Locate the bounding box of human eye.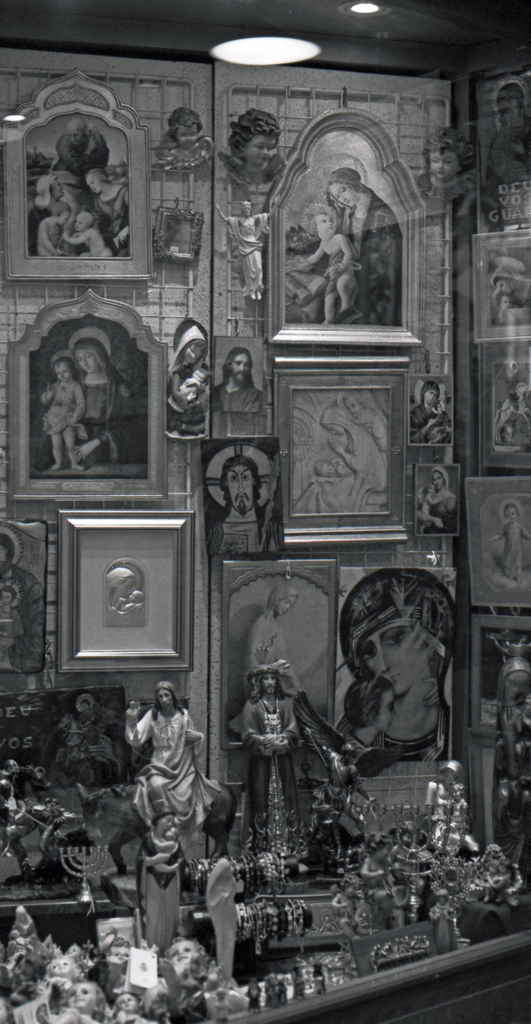
Bounding box: 244,361,249,368.
